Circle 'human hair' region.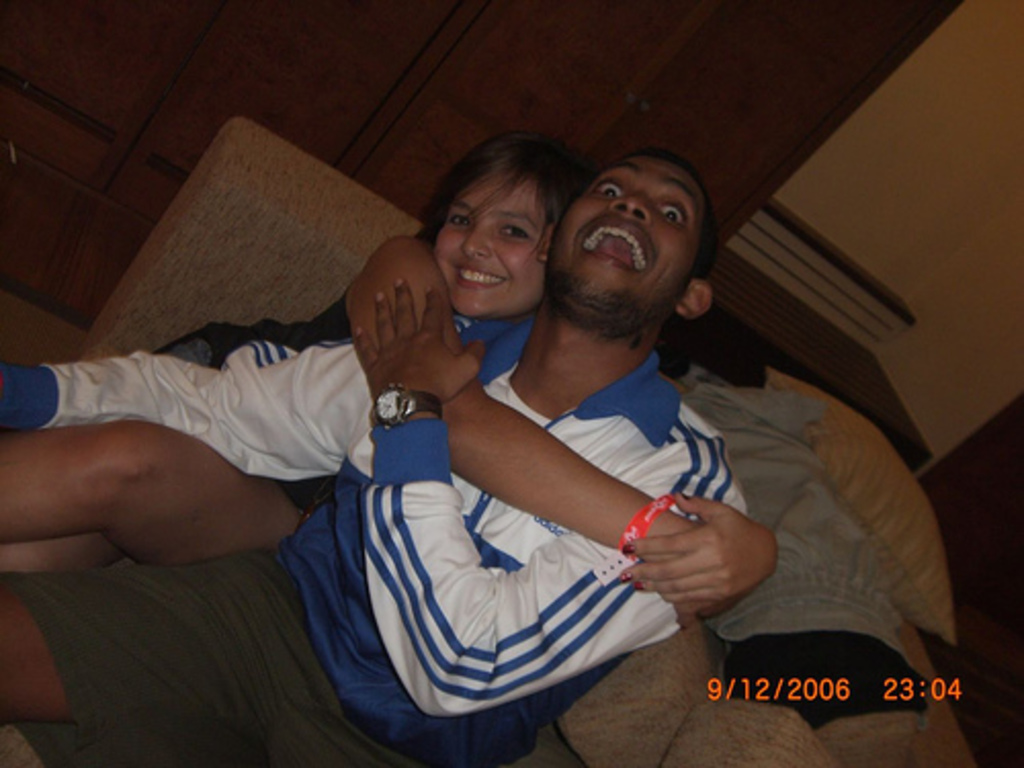
Region: {"left": 602, "top": 147, "right": 717, "bottom": 287}.
